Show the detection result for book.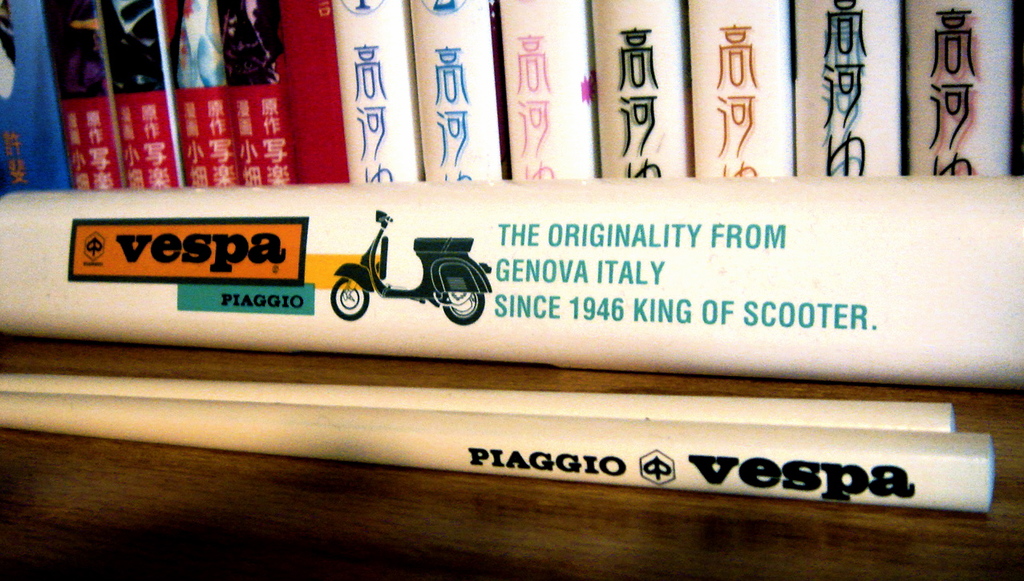
[x1=900, y1=0, x2=1016, y2=171].
